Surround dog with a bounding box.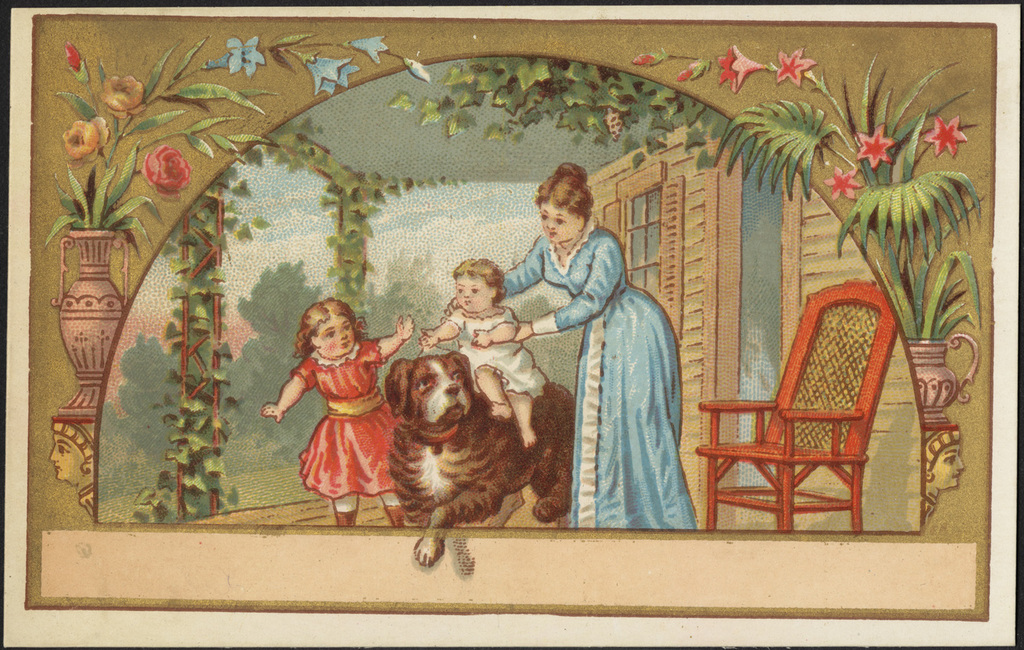
383/348/576/566.
